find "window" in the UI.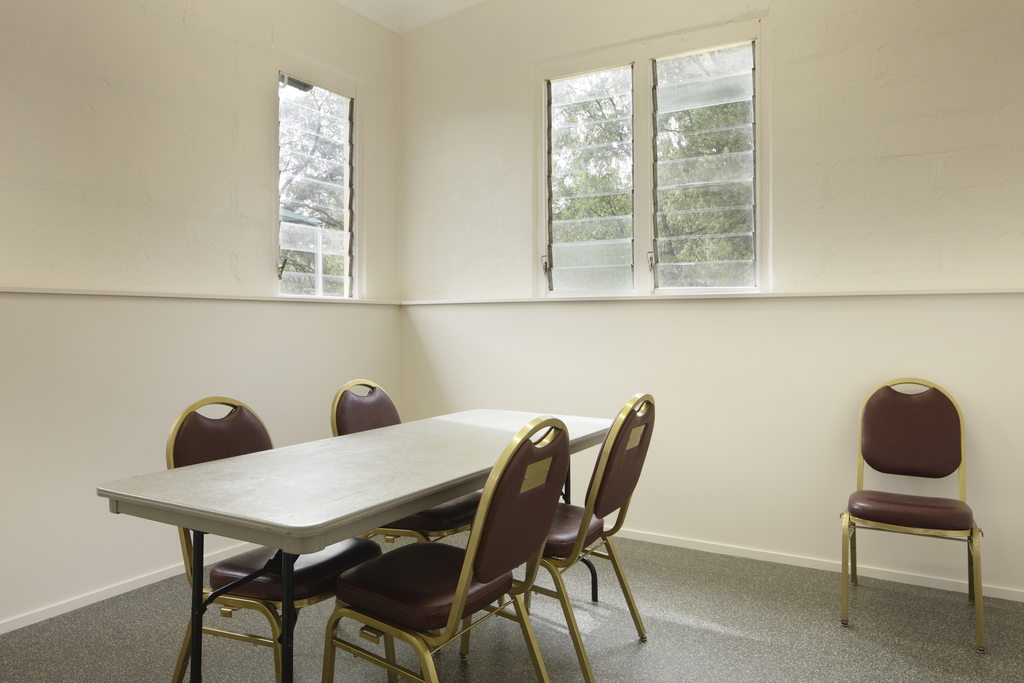
UI element at crop(517, 15, 791, 306).
